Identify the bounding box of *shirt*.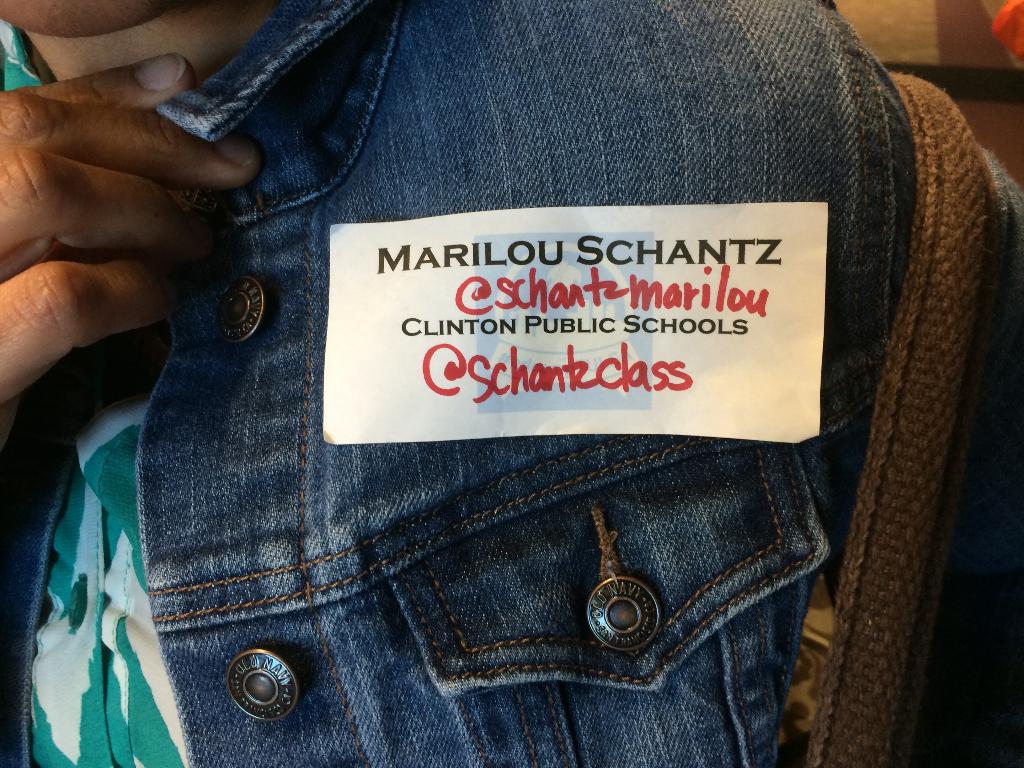
pyautogui.locateOnScreen(1, 0, 1023, 765).
